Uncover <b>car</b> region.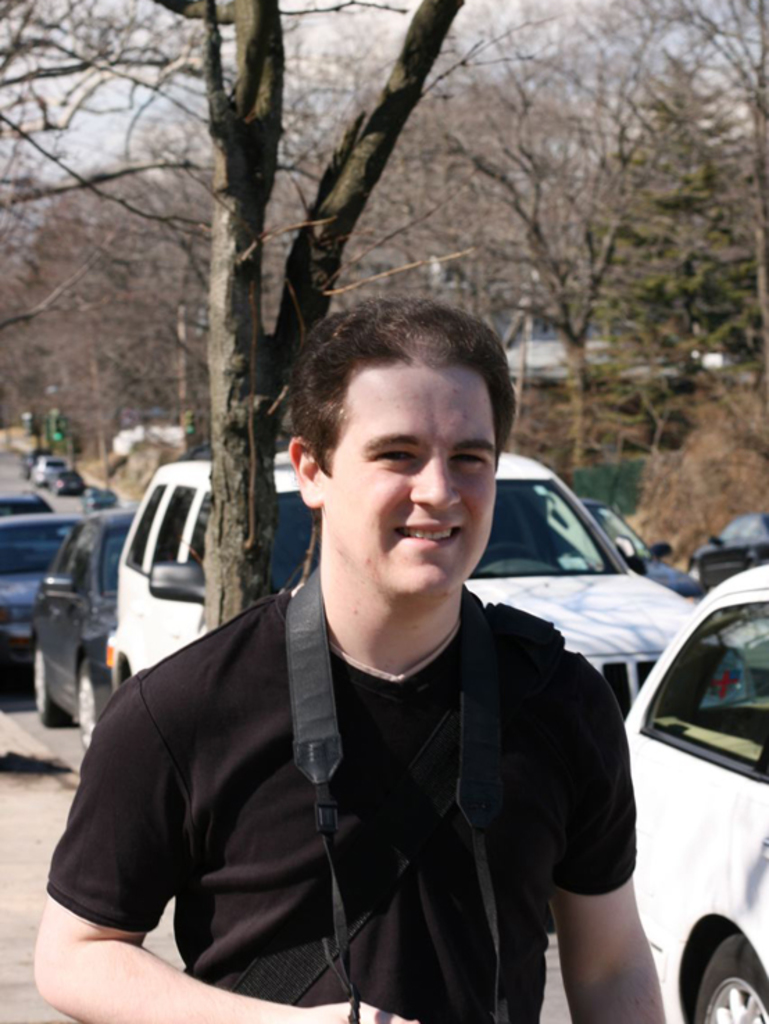
Uncovered: Rect(36, 463, 65, 490).
